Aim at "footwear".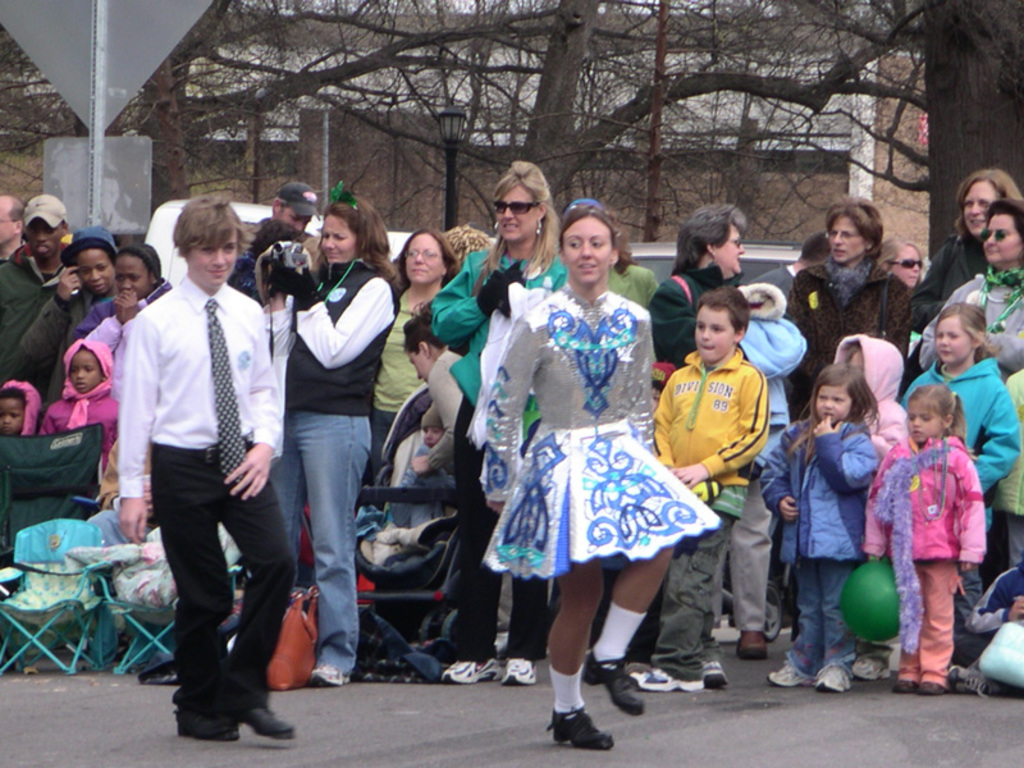
Aimed at detection(241, 707, 296, 739).
